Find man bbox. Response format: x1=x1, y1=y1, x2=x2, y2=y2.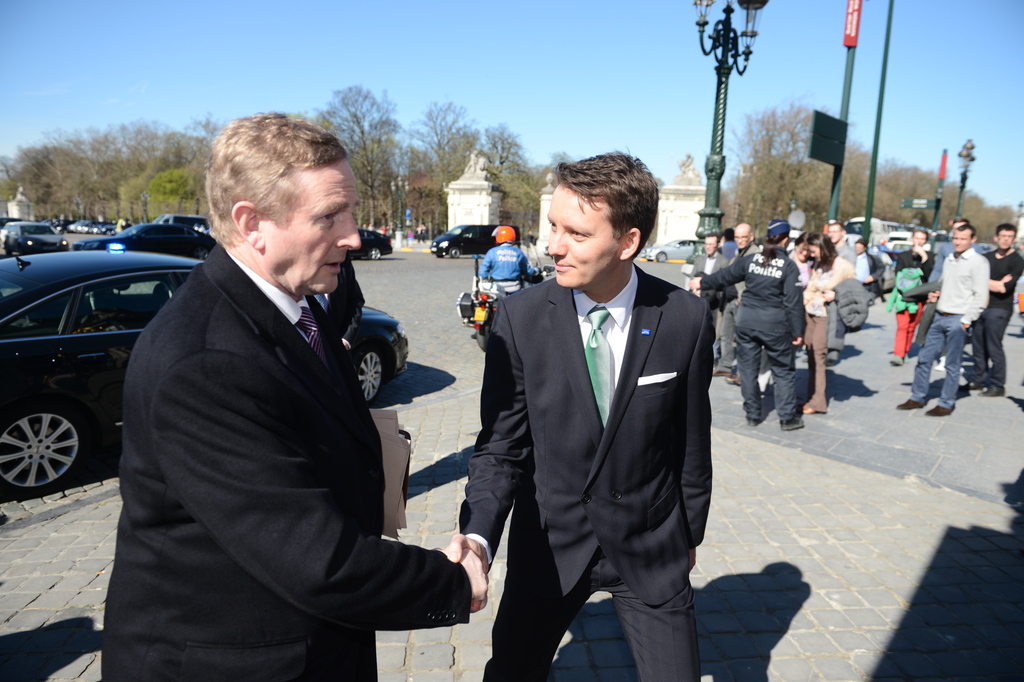
x1=442, y1=146, x2=716, y2=681.
